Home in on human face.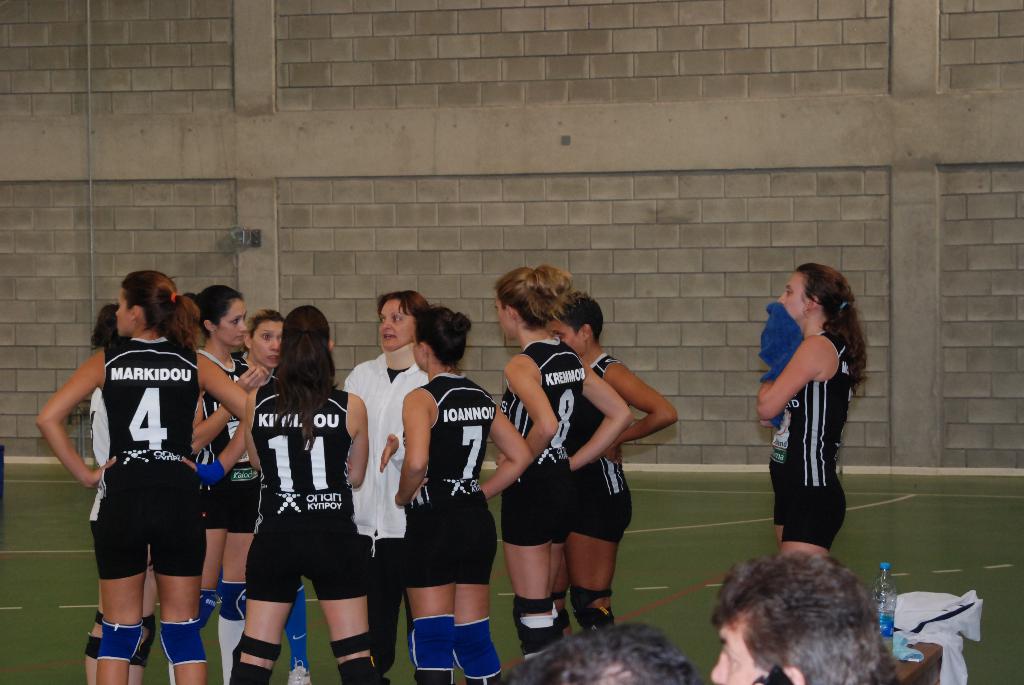
Homed in at (255, 311, 294, 364).
